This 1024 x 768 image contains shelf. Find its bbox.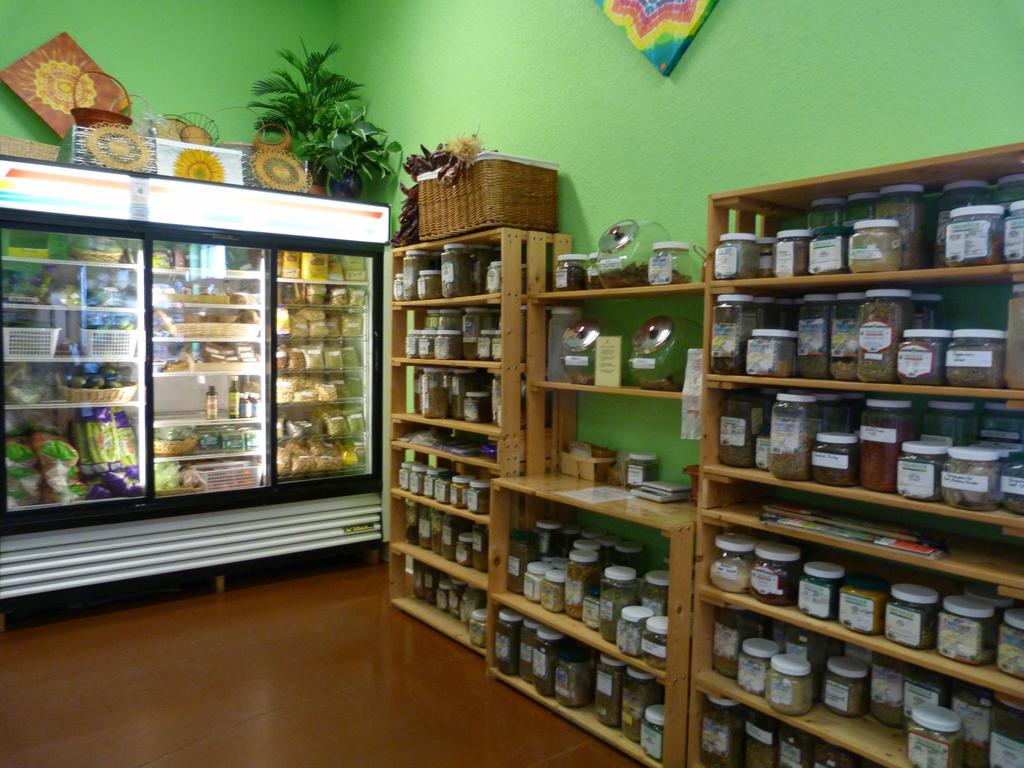
bbox(398, 234, 568, 658).
